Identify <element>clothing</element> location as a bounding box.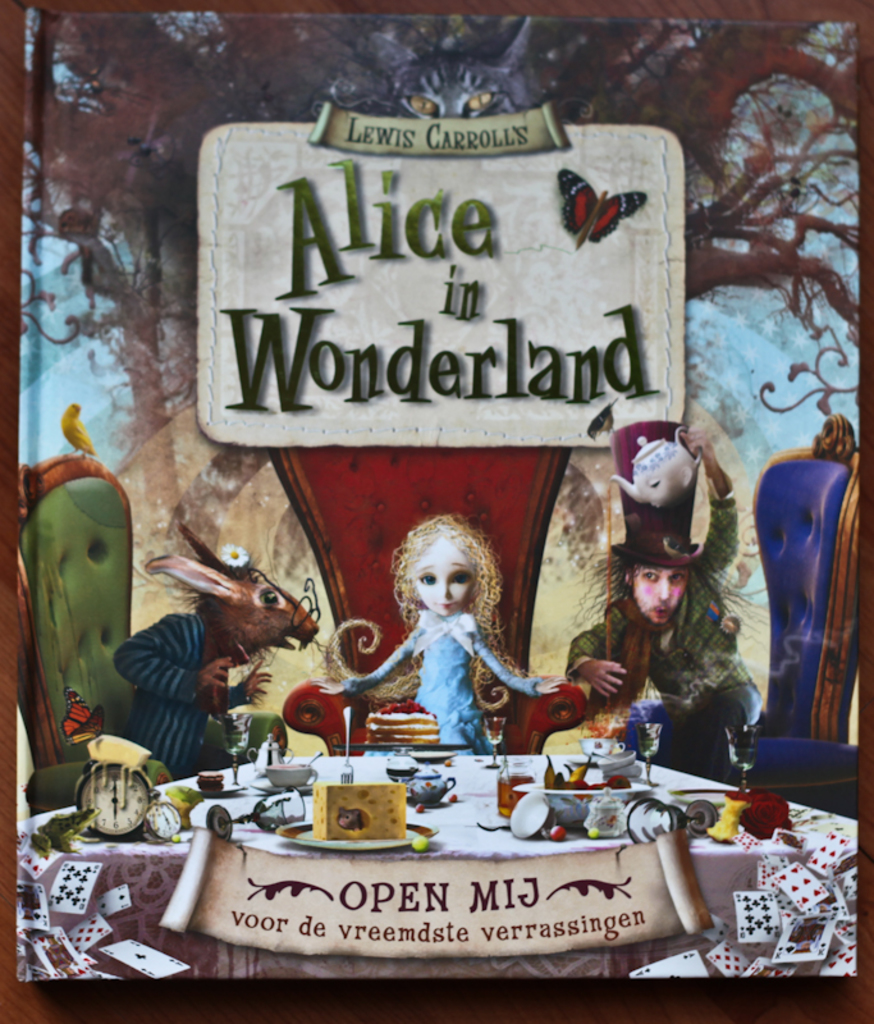
box(119, 609, 241, 778).
